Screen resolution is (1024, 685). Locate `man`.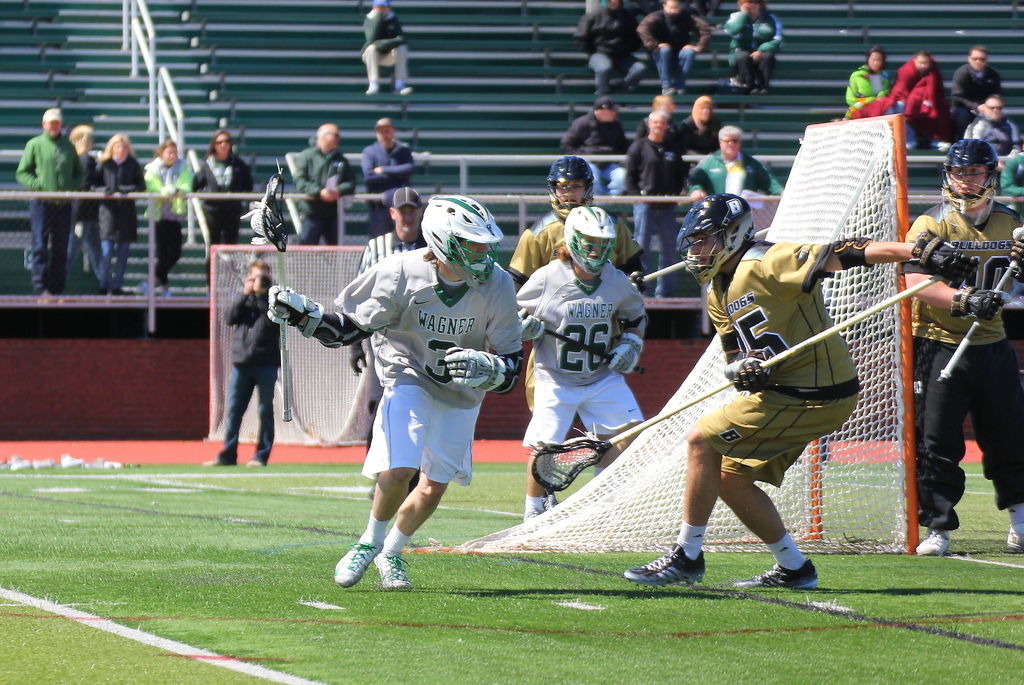
511, 207, 661, 514.
